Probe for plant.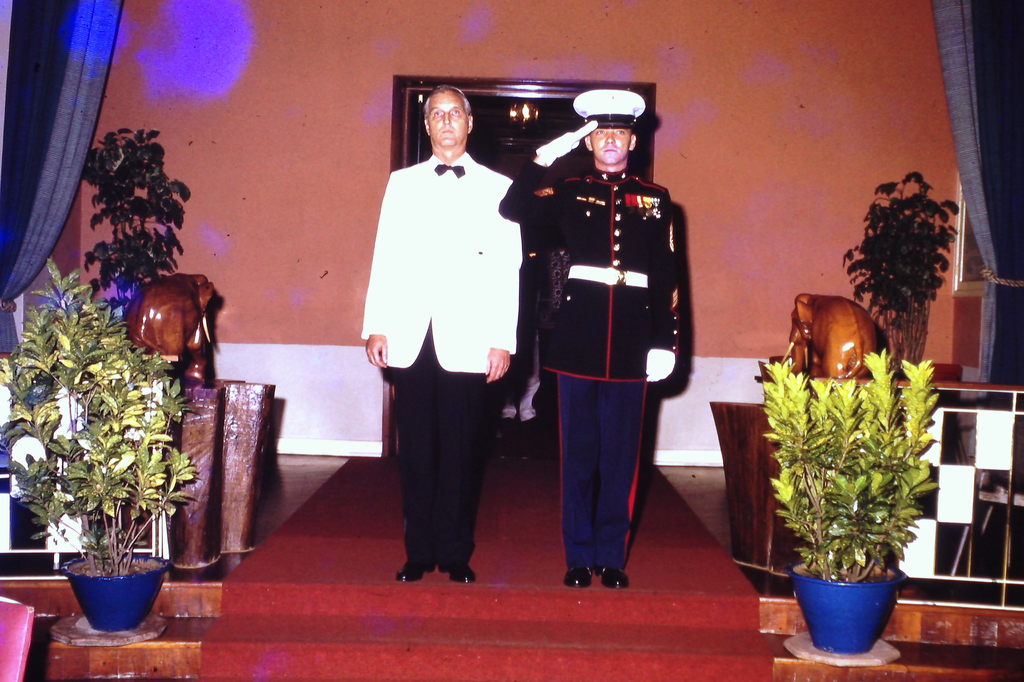
Probe result: 0, 262, 211, 581.
